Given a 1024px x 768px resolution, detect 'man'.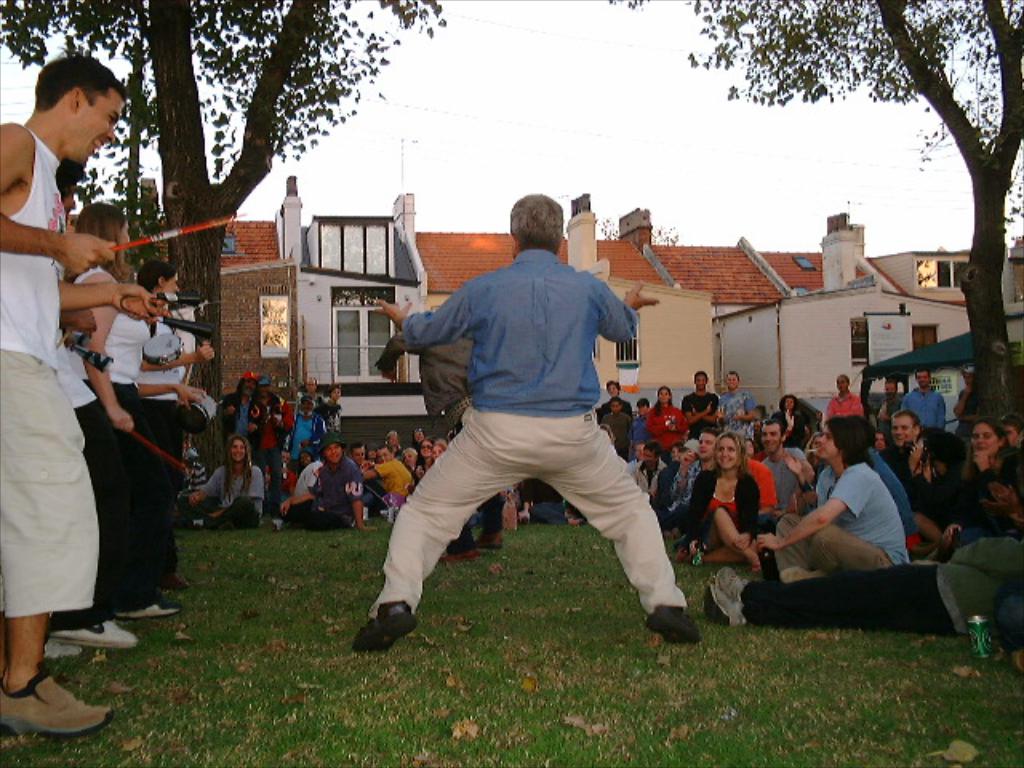
725:370:758:434.
